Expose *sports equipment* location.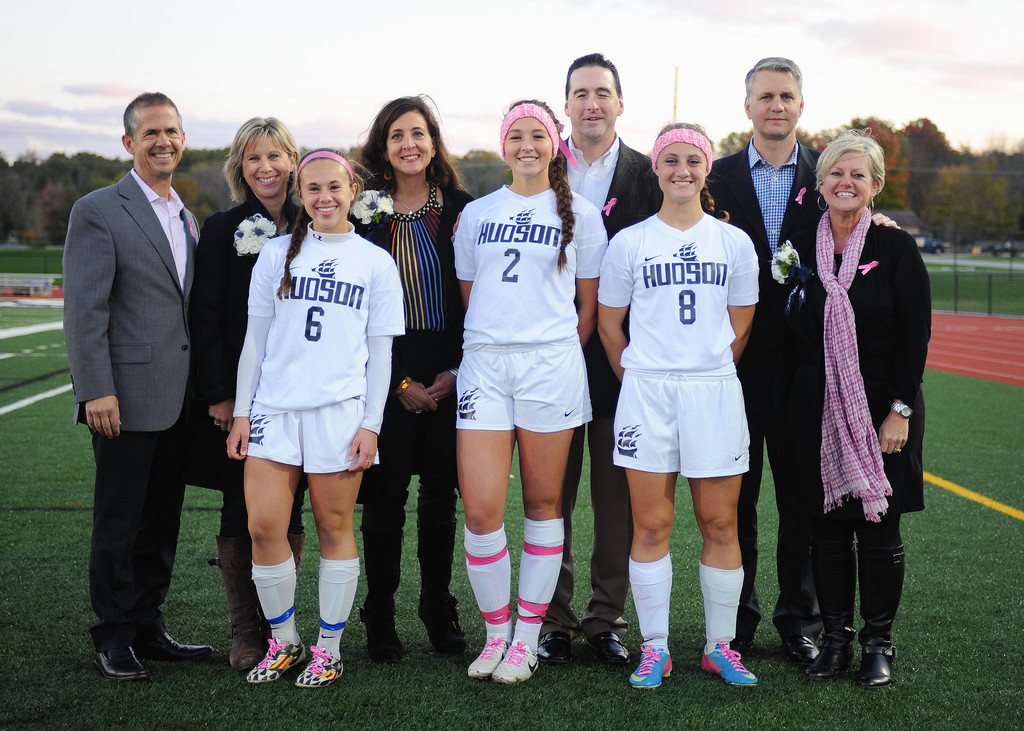
Exposed at (x1=298, y1=648, x2=340, y2=689).
